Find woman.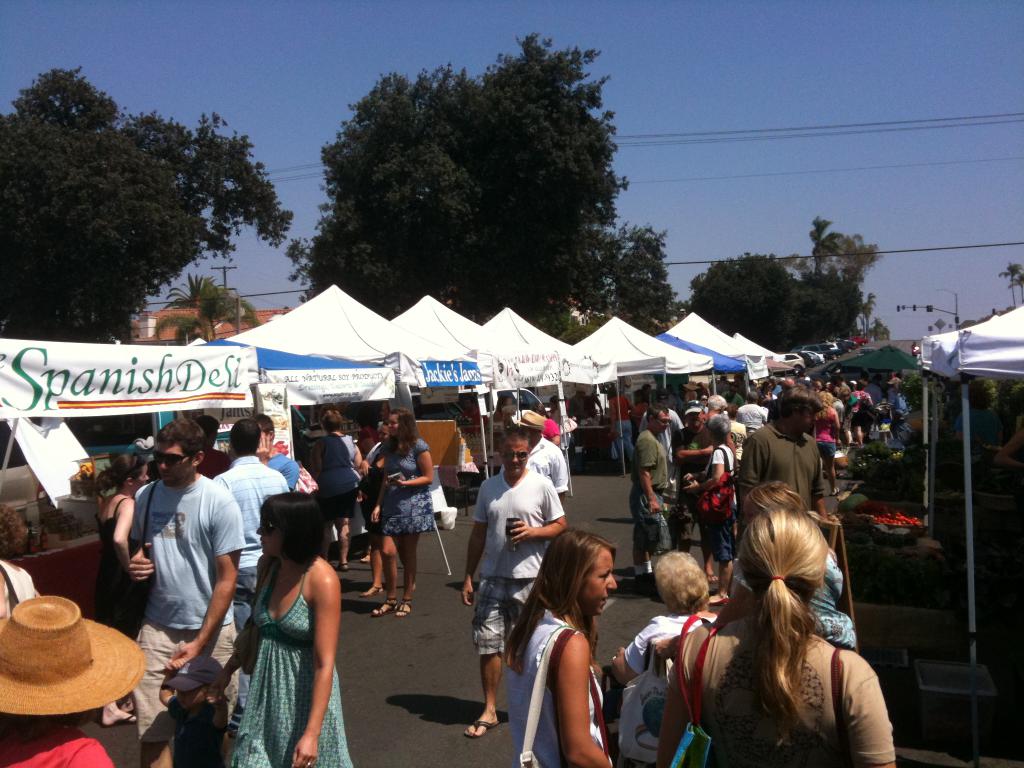
<region>655, 503, 893, 767</region>.
